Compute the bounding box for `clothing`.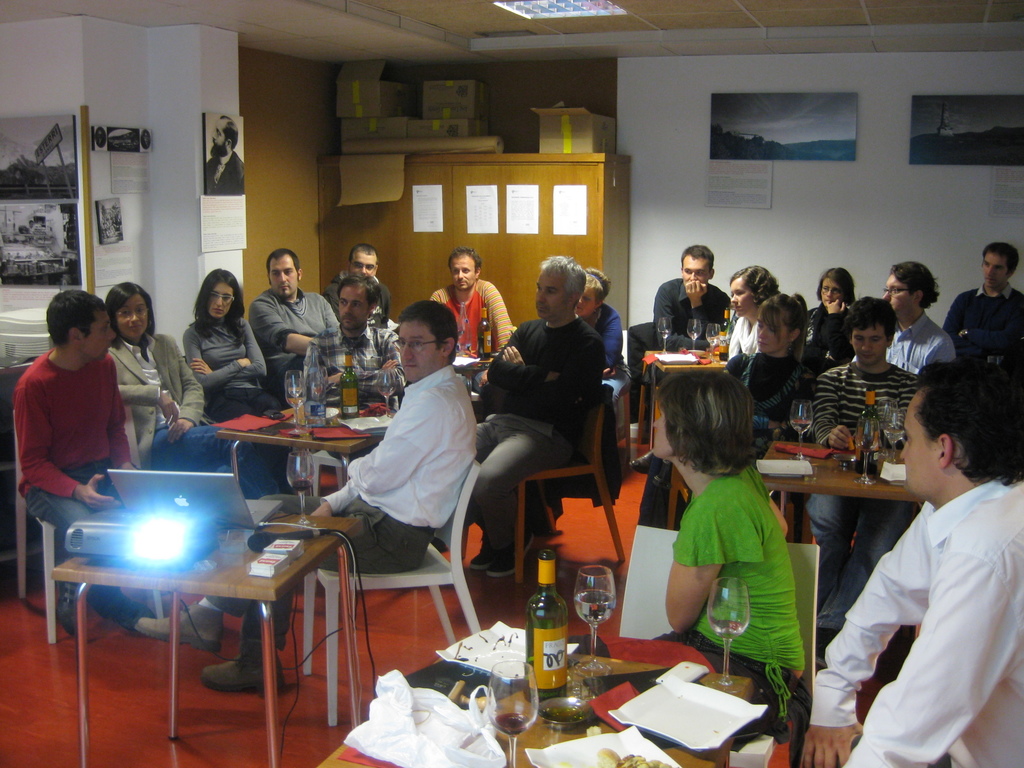
[left=824, top=424, right=1020, bottom=767].
